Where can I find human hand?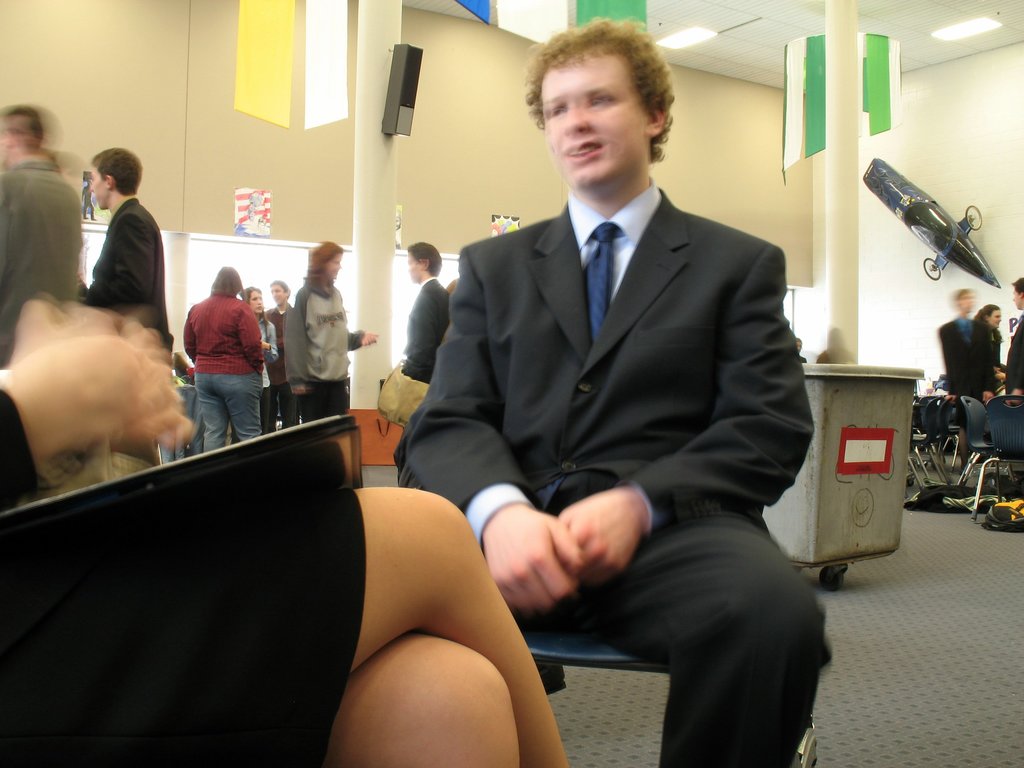
You can find it at region(982, 392, 993, 406).
